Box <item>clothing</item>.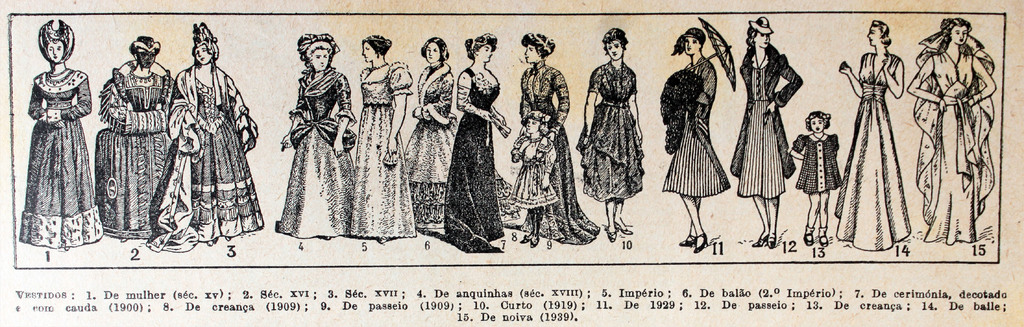
902:42:1004:244.
